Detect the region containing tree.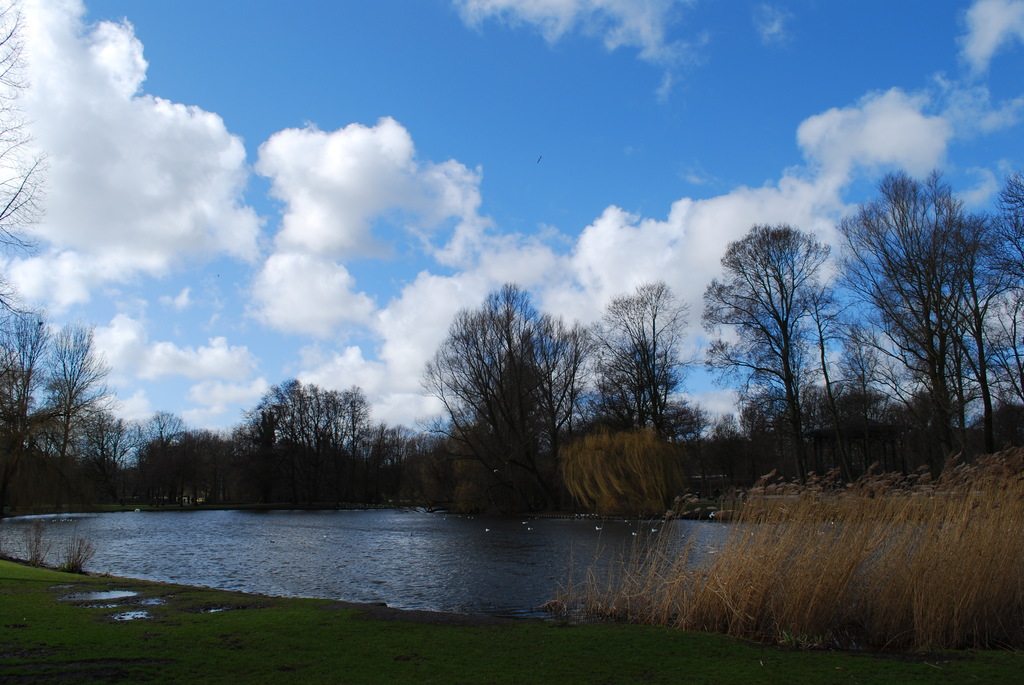
{"left": 44, "top": 328, "right": 107, "bottom": 518}.
